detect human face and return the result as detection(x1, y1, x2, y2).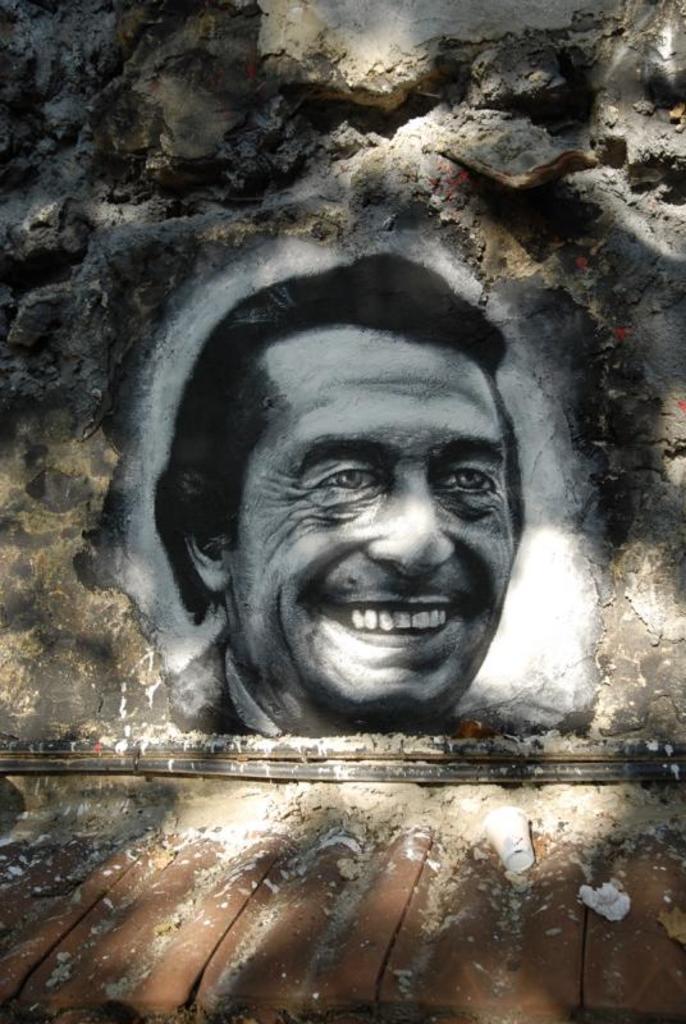
detection(230, 325, 513, 705).
